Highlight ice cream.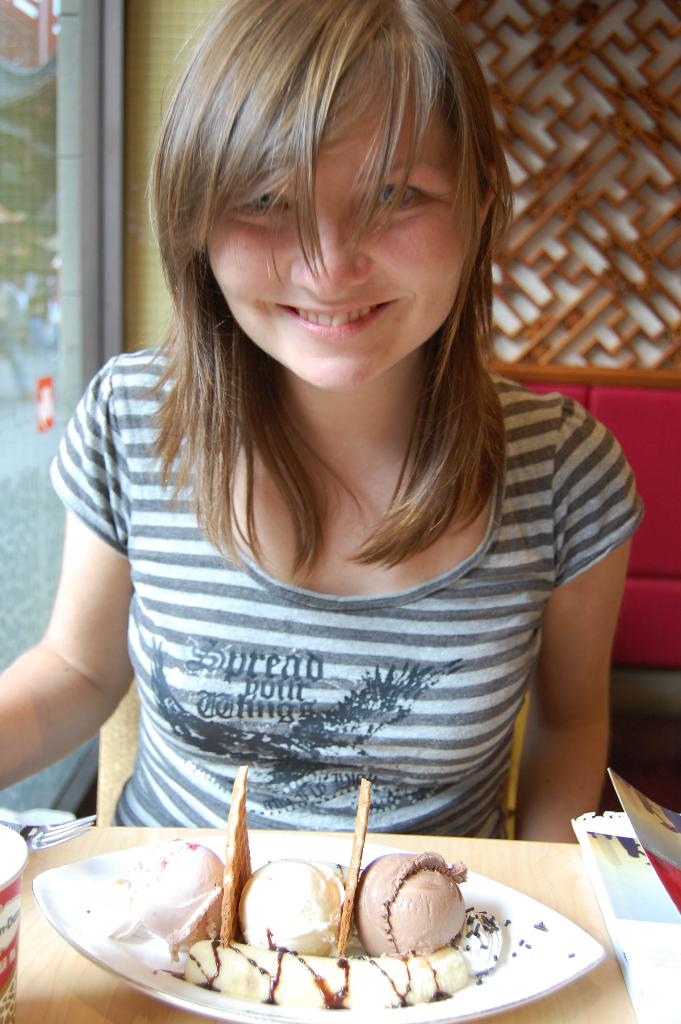
Highlighted region: x1=354 y1=843 x2=476 y2=962.
